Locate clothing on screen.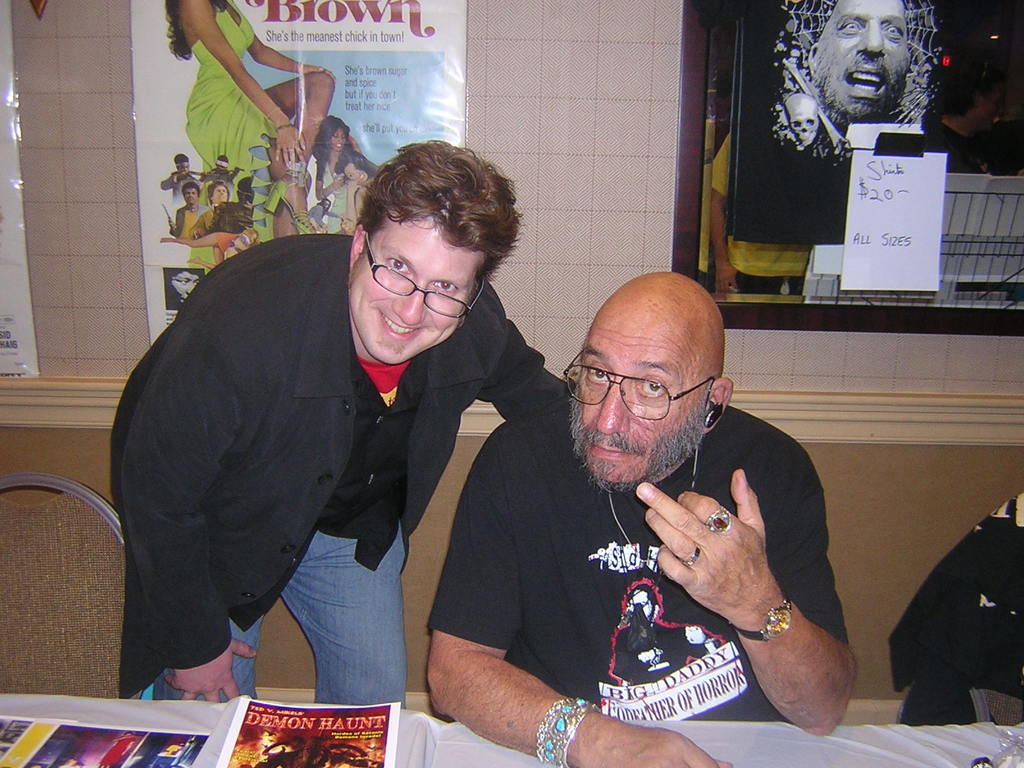
On screen at bbox=(120, 232, 572, 732).
